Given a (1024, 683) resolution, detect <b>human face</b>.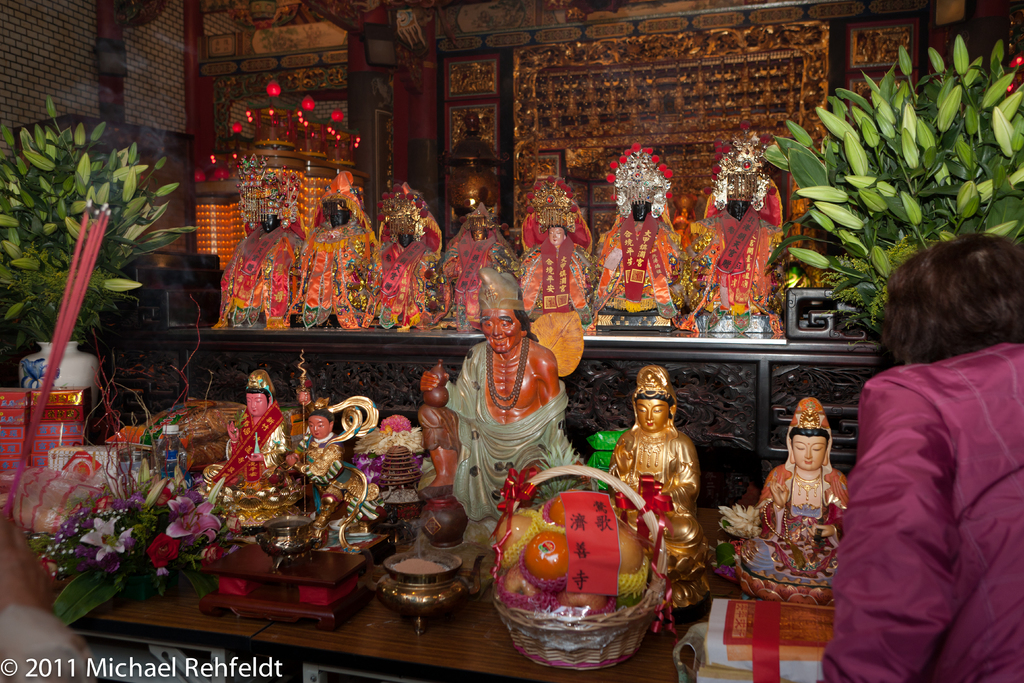
{"left": 636, "top": 397, "right": 669, "bottom": 431}.
